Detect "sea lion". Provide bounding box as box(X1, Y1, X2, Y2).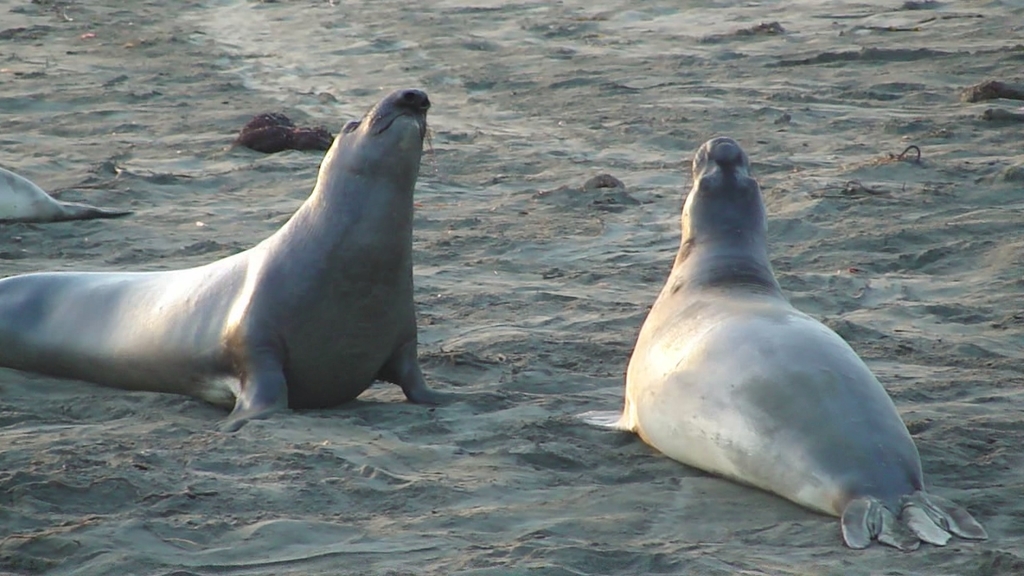
box(570, 134, 999, 556).
